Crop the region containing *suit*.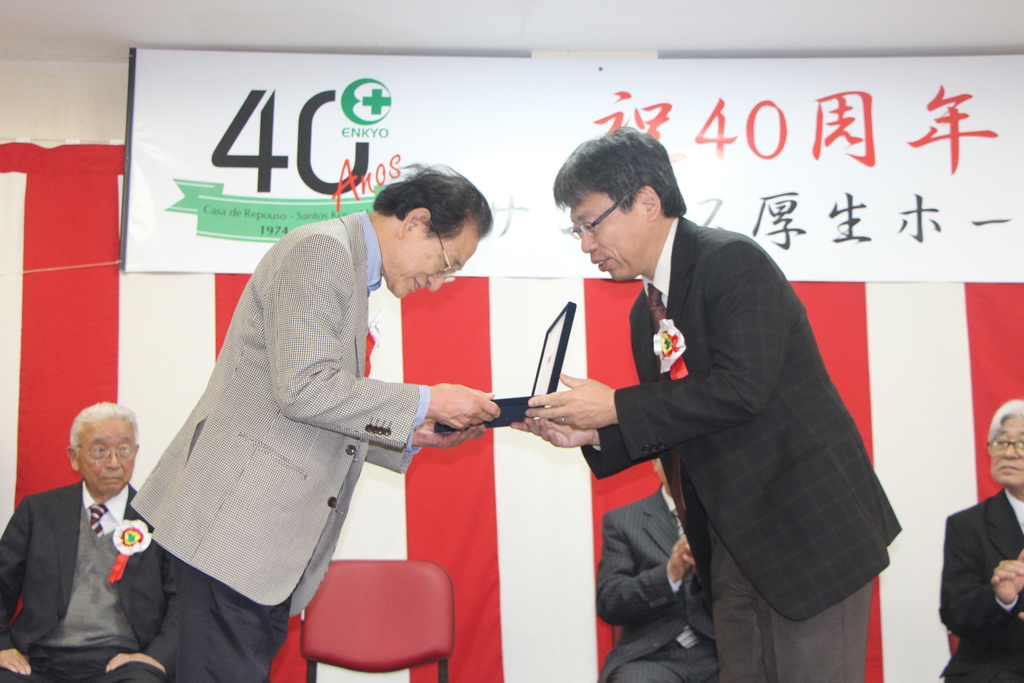
Crop region: (943,490,1023,682).
